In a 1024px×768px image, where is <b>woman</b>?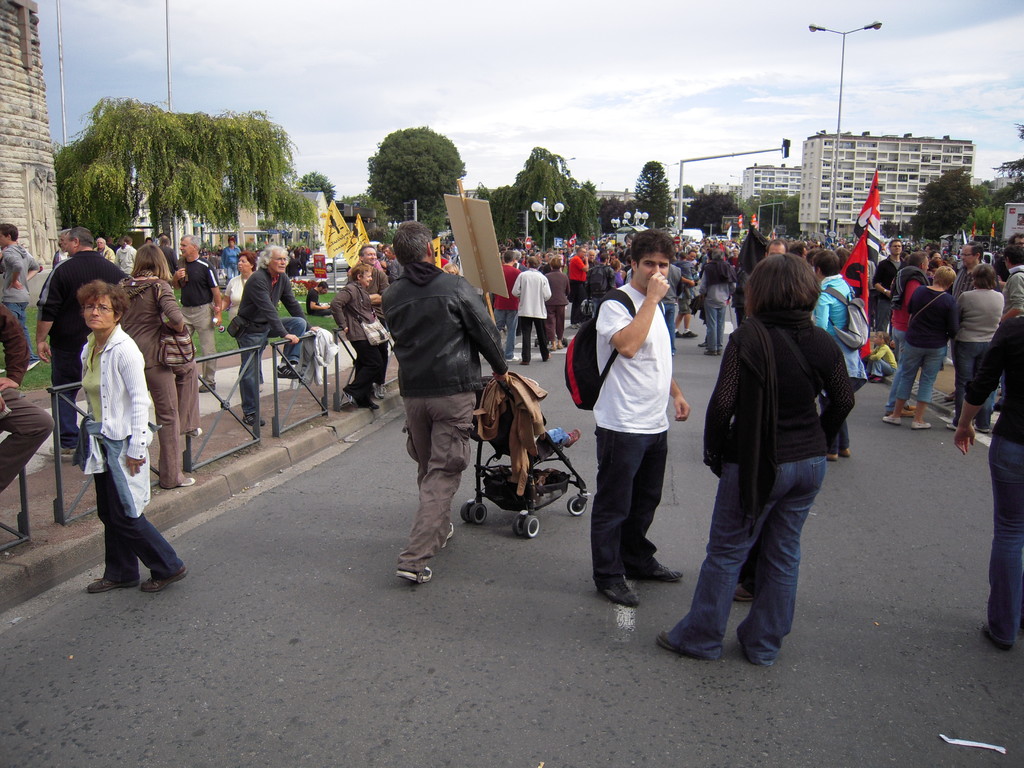
[x1=74, y1=282, x2=186, y2=594].
